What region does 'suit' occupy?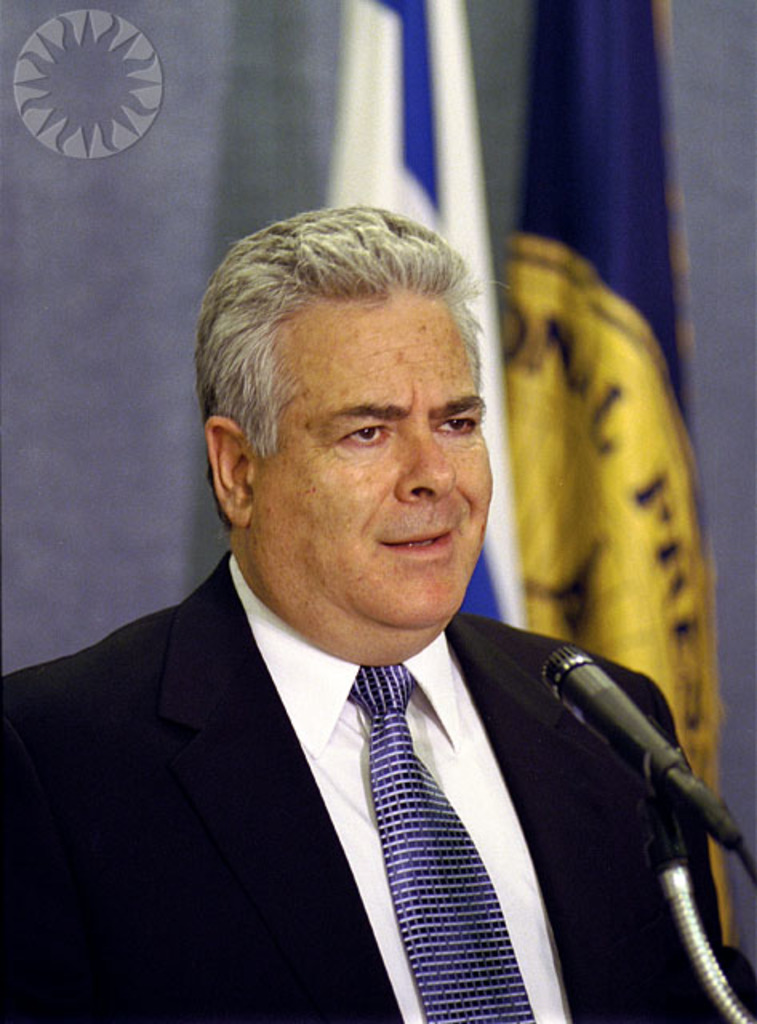
{"x1": 43, "y1": 547, "x2": 731, "y2": 1005}.
